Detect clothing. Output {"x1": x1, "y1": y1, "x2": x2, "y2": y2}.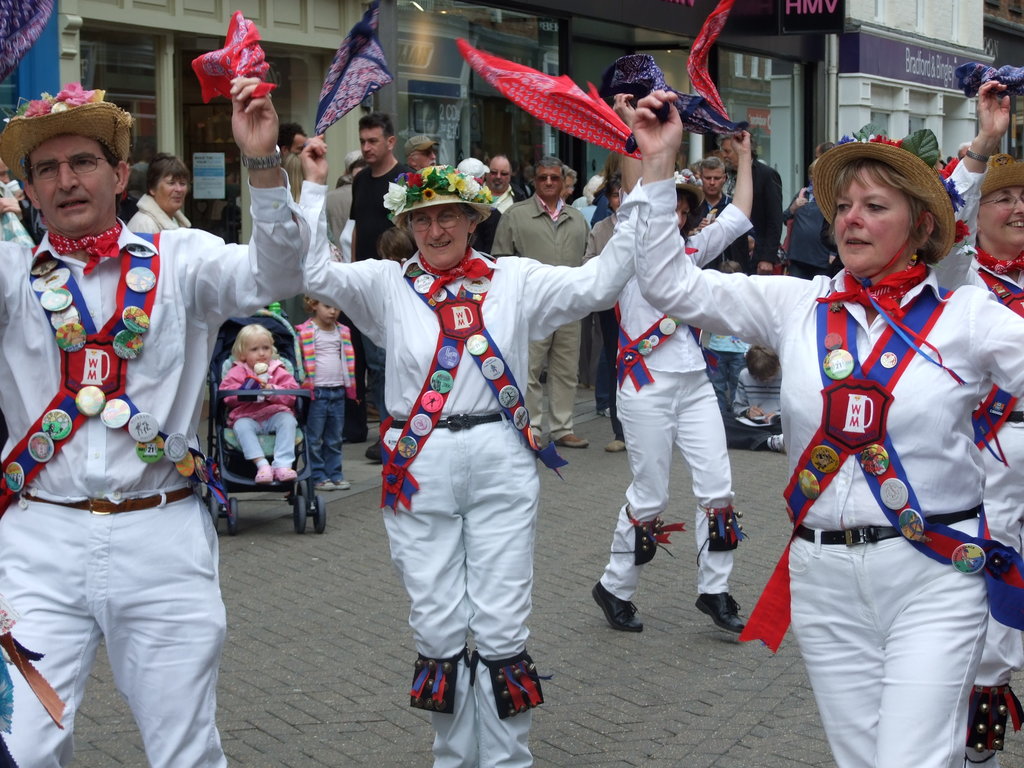
{"x1": 468, "y1": 198, "x2": 504, "y2": 253}.
